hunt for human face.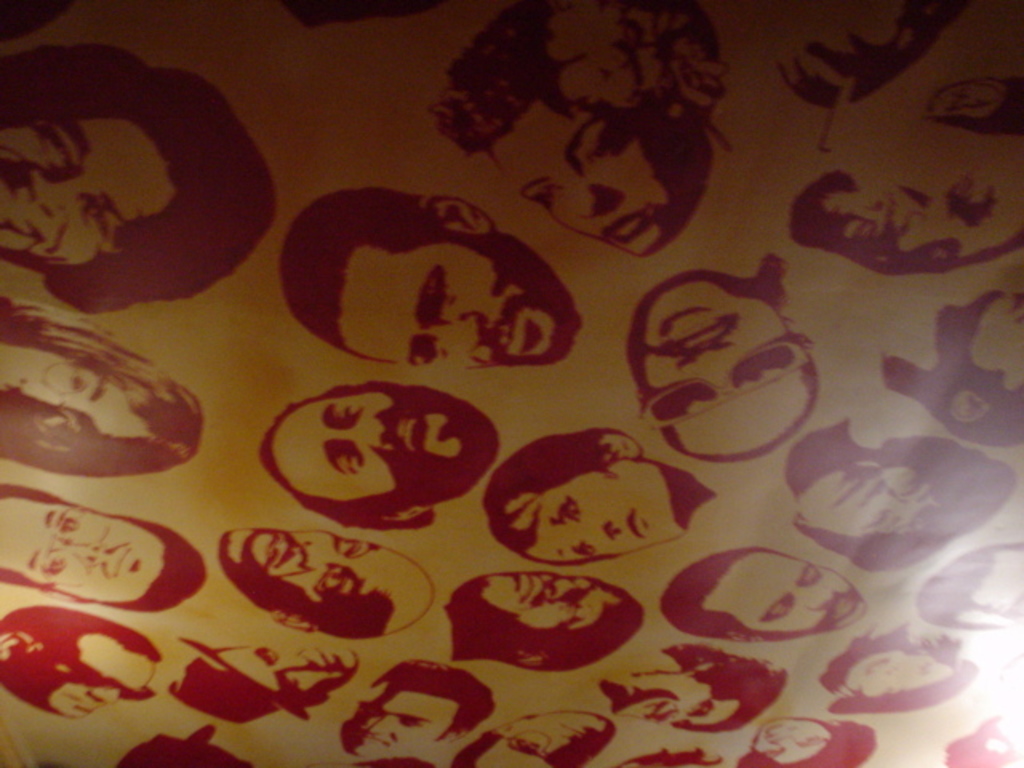
Hunted down at locate(338, 242, 558, 370).
